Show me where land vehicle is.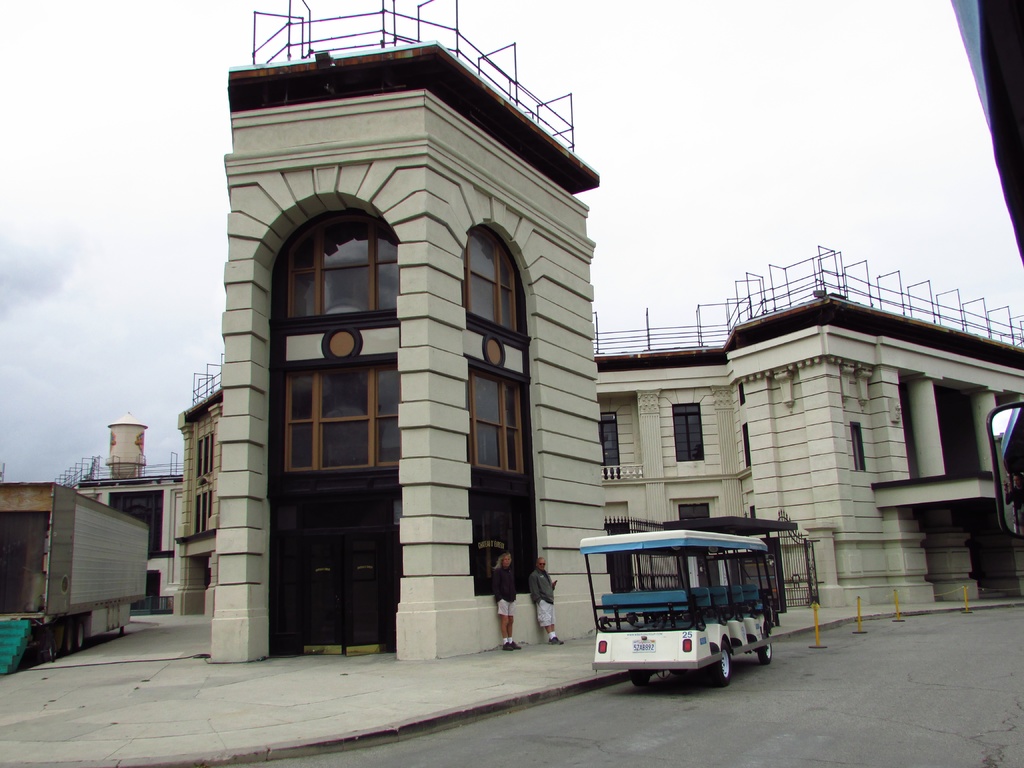
land vehicle is at pyautogui.locateOnScreen(0, 474, 149, 668).
